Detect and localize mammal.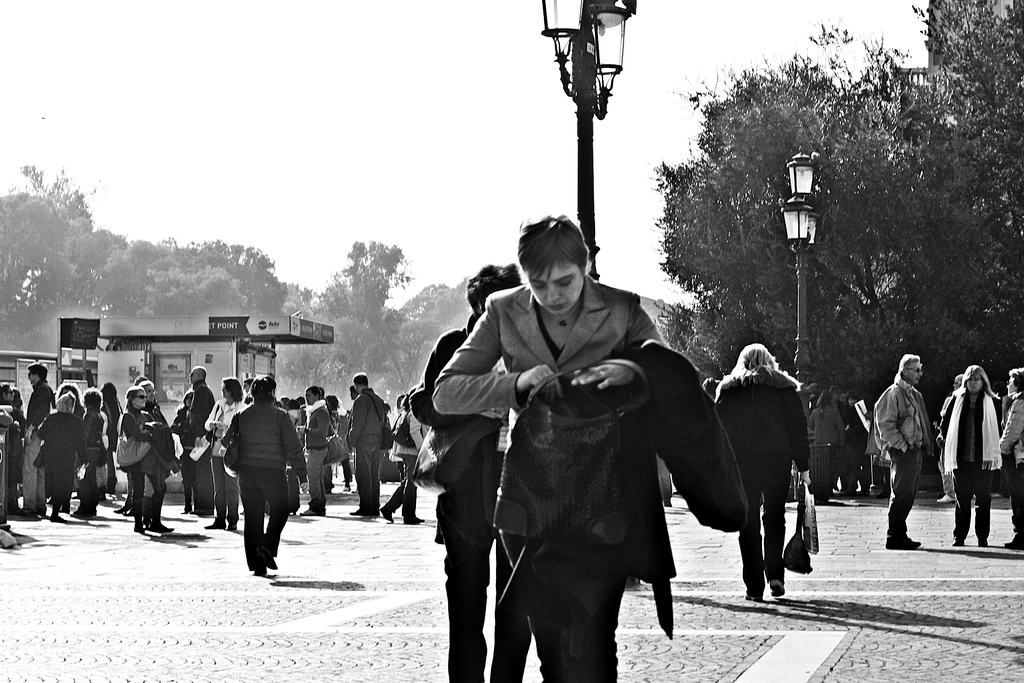
Localized at [left=294, top=395, right=308, bottom=488].
